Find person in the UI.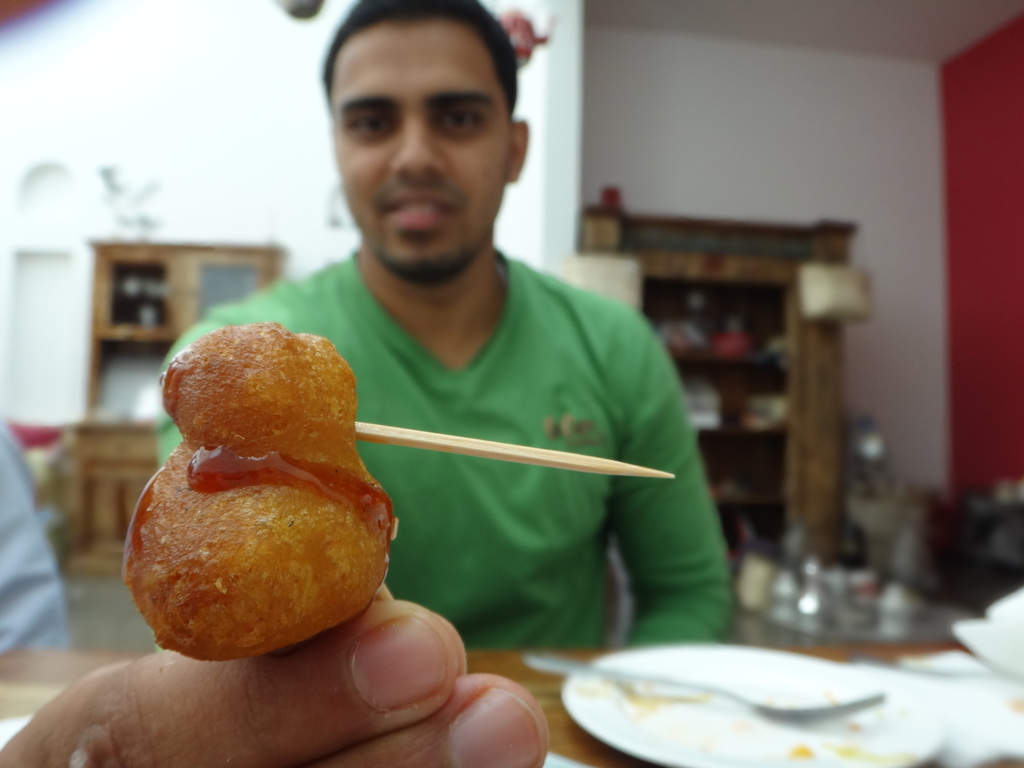
UI element at Rect(0, 420, 79, 647).
